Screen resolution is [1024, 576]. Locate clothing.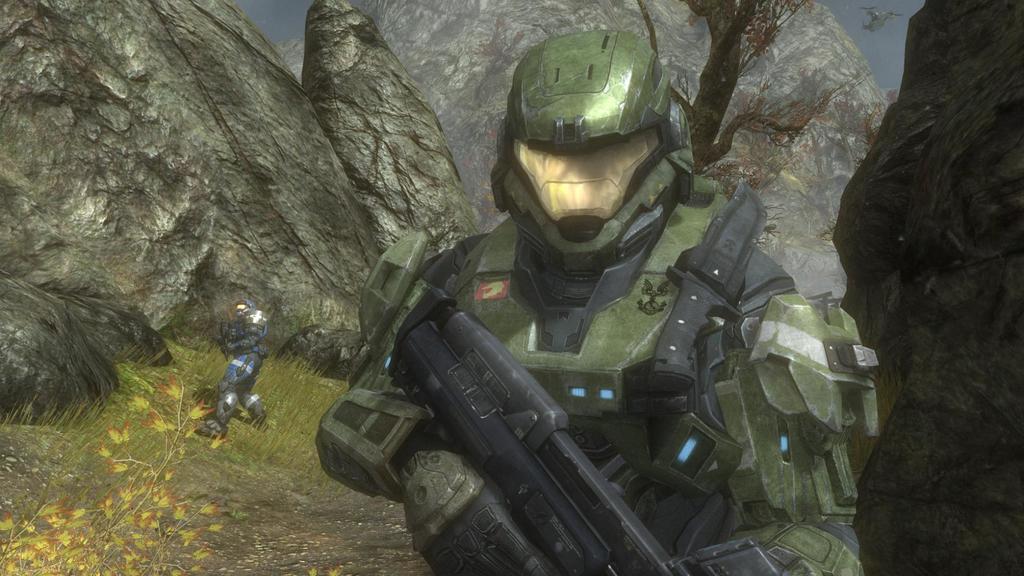
{"x1": 322, "y1": 103, "x2": 855, "y2": 575}.
